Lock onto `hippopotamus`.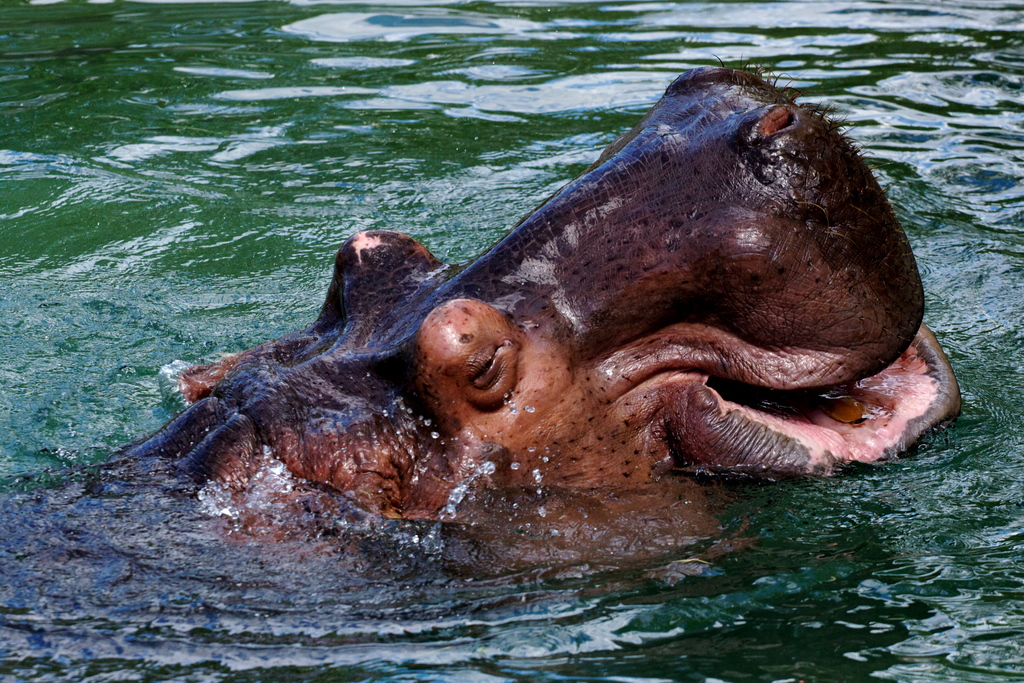
Locked: (122,51,966,524).
